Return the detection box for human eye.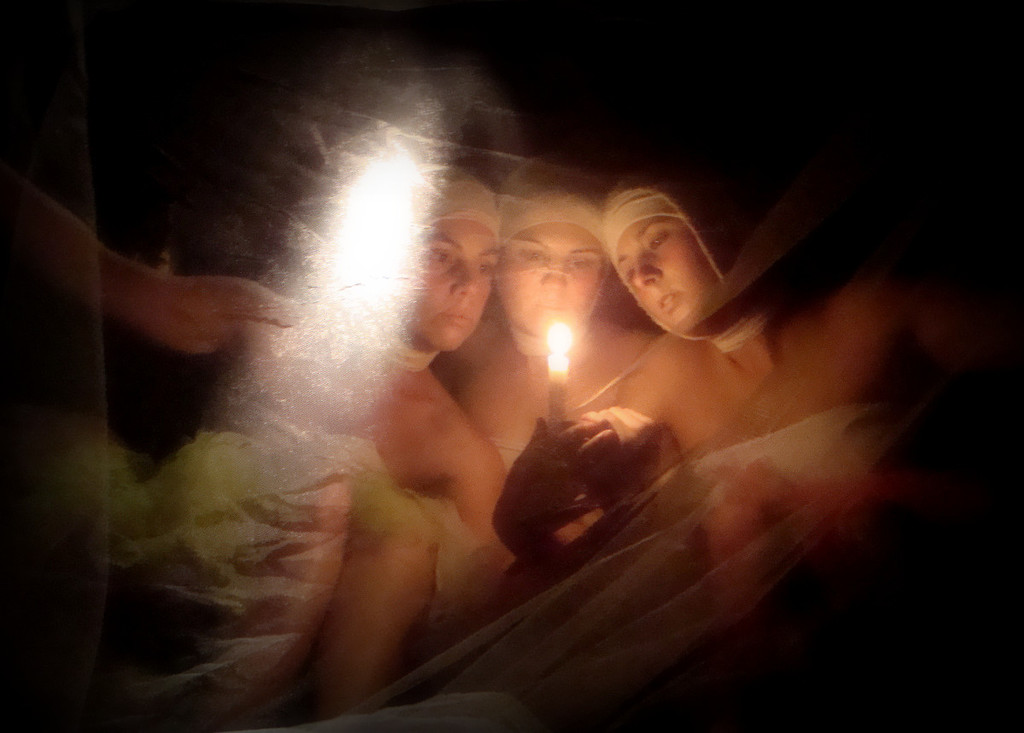
{"x1": 479, "y1": 260, "x2": 492, "y2": 276}.
